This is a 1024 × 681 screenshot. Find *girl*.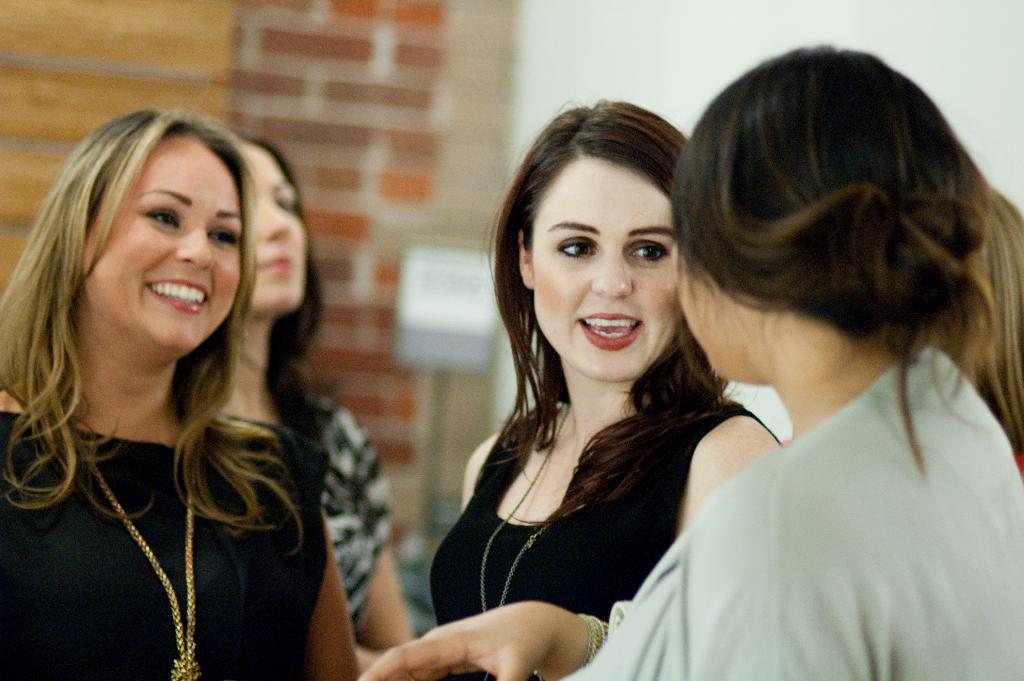
Bounding box: Rect(428, 95, 783, 680).
